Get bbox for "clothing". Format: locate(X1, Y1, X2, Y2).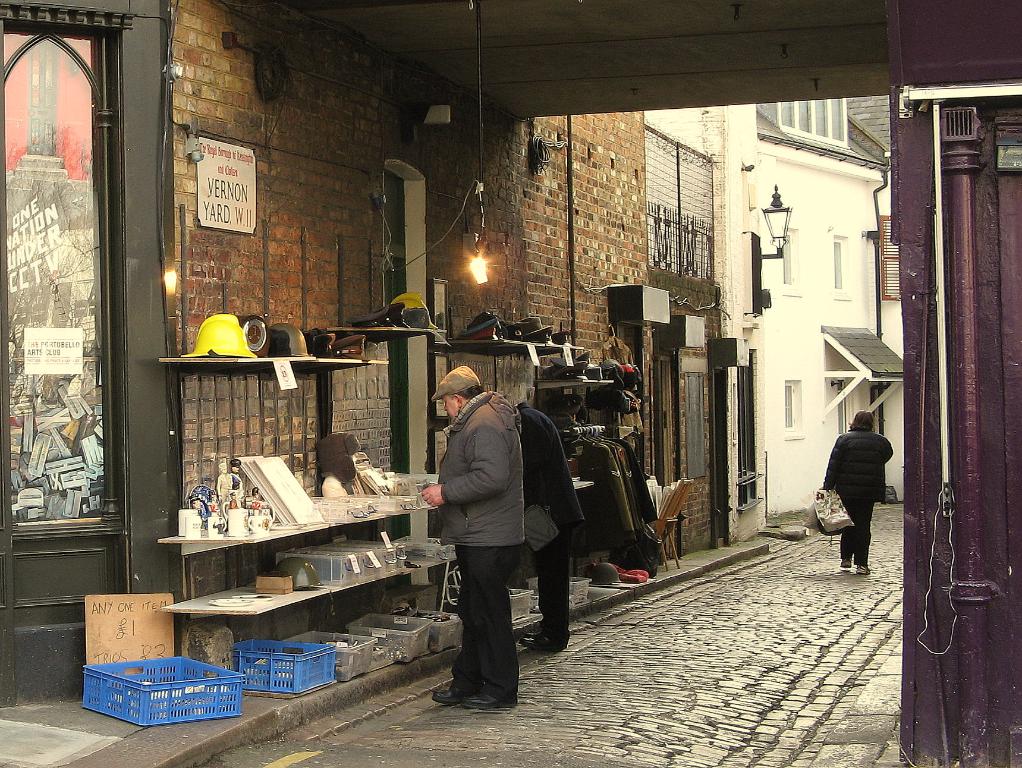
locate(821, 426, 897, 562).
